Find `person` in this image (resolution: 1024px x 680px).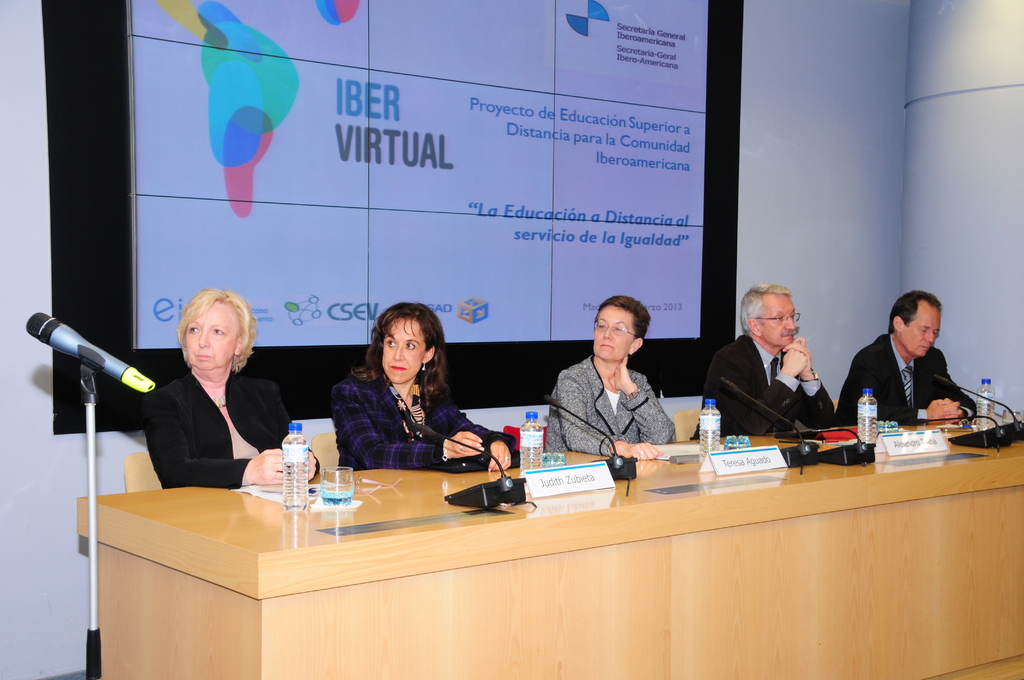
pyautogui.locateOnScreen(328, 300, 524, 485).
